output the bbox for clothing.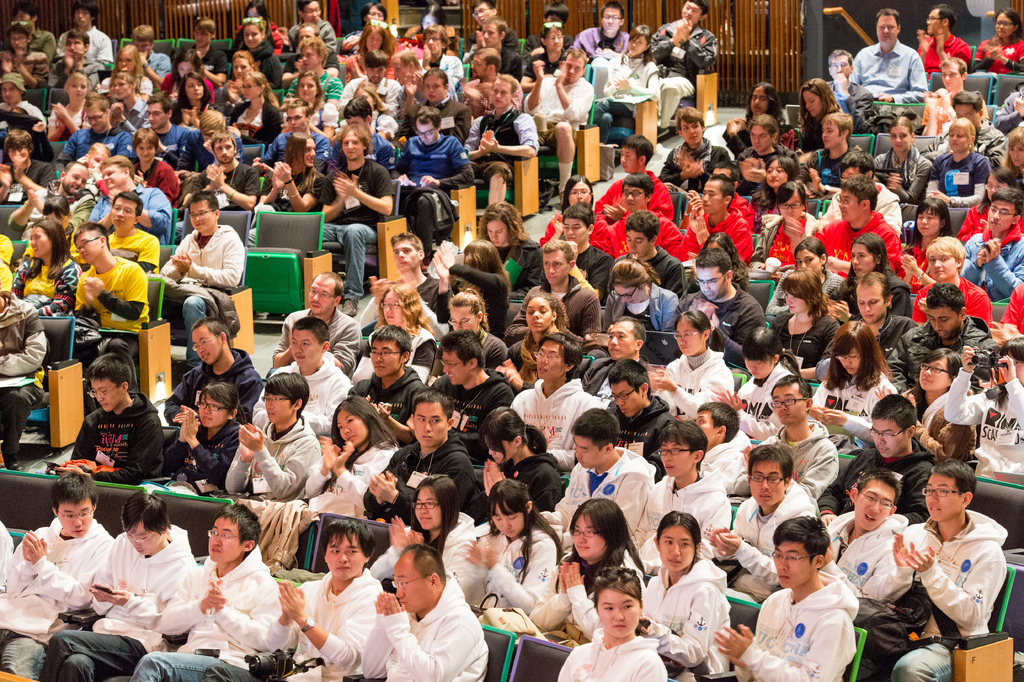
l=228, t=99, r=278, b=144.
